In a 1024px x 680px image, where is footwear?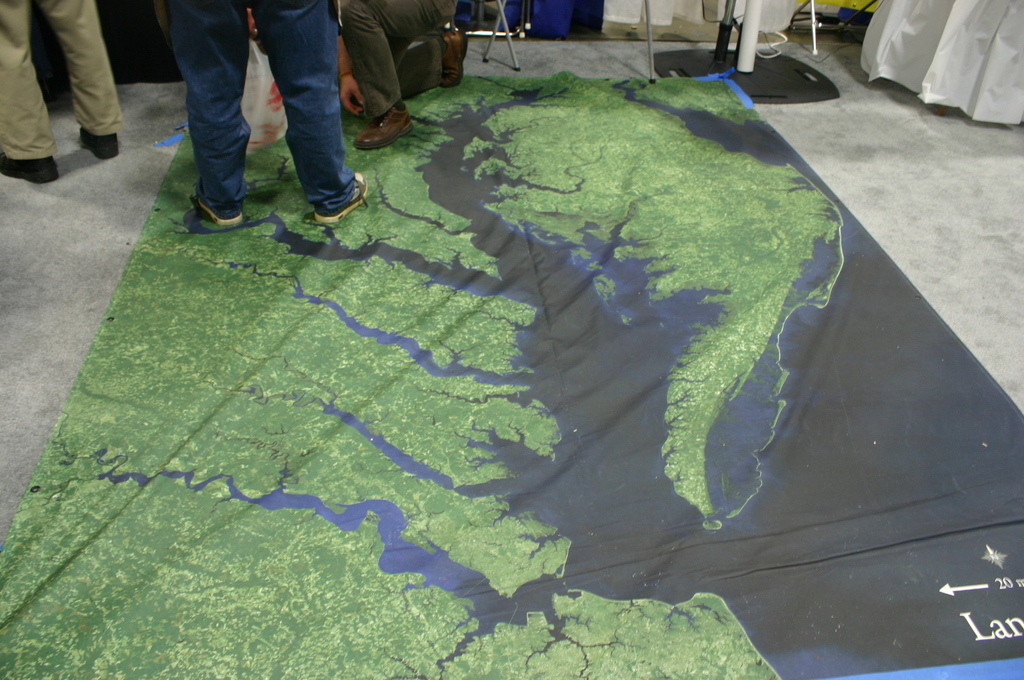
bbox=[309, 166, 368, 229].
